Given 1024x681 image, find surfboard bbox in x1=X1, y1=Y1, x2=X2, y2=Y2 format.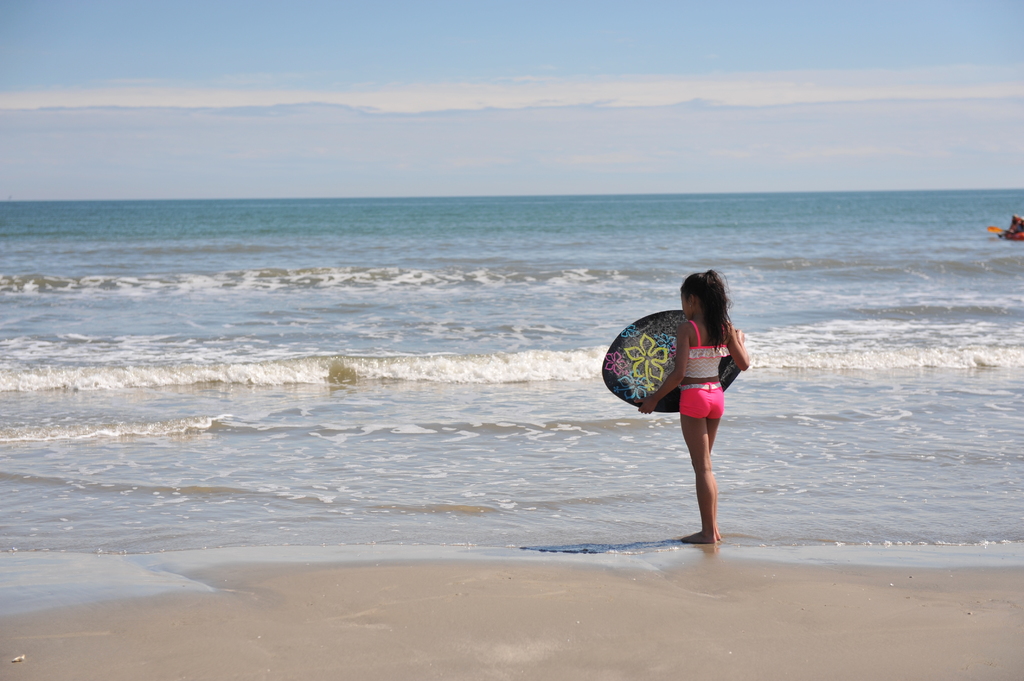
x1=599, y1=307, x2=744, y2=413.
